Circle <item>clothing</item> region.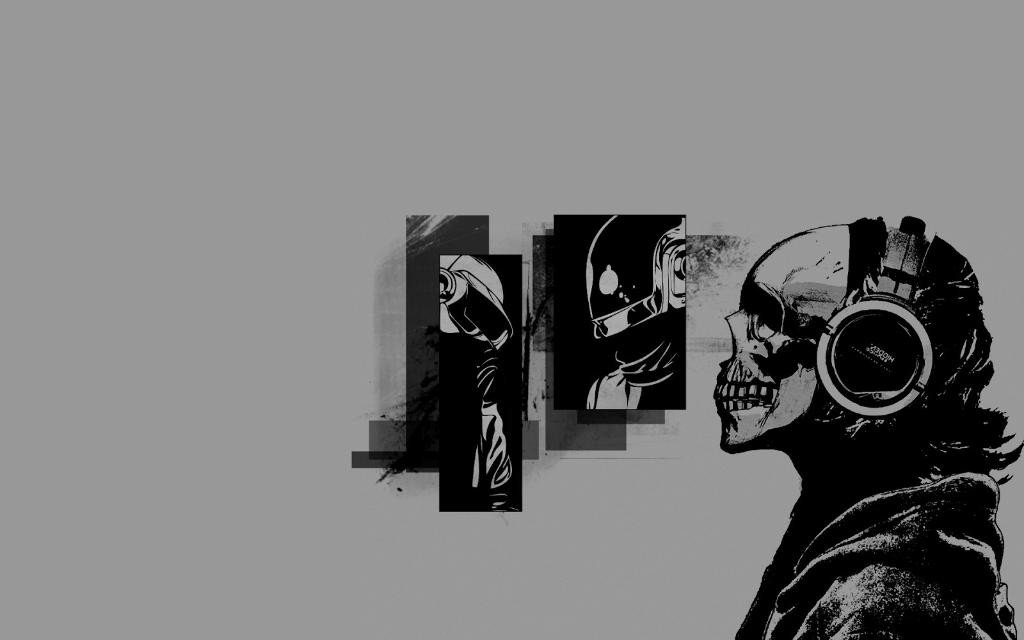
Region: (left=586, top=360, right=685, bottom=407).
